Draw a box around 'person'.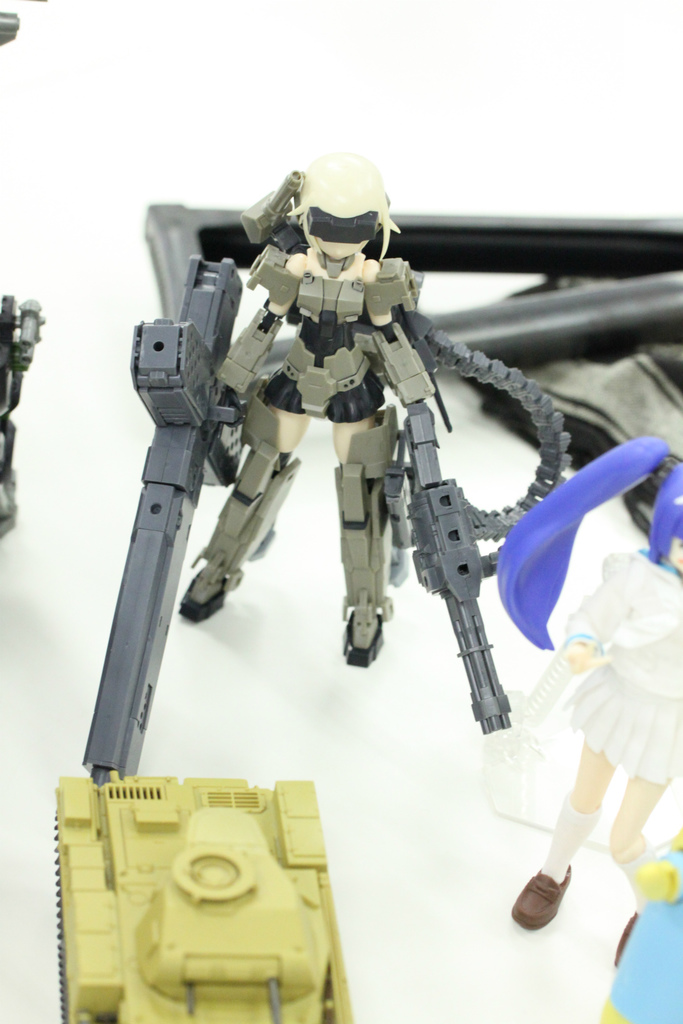
[x1=470, y1=435, x2=682, y2=924].
